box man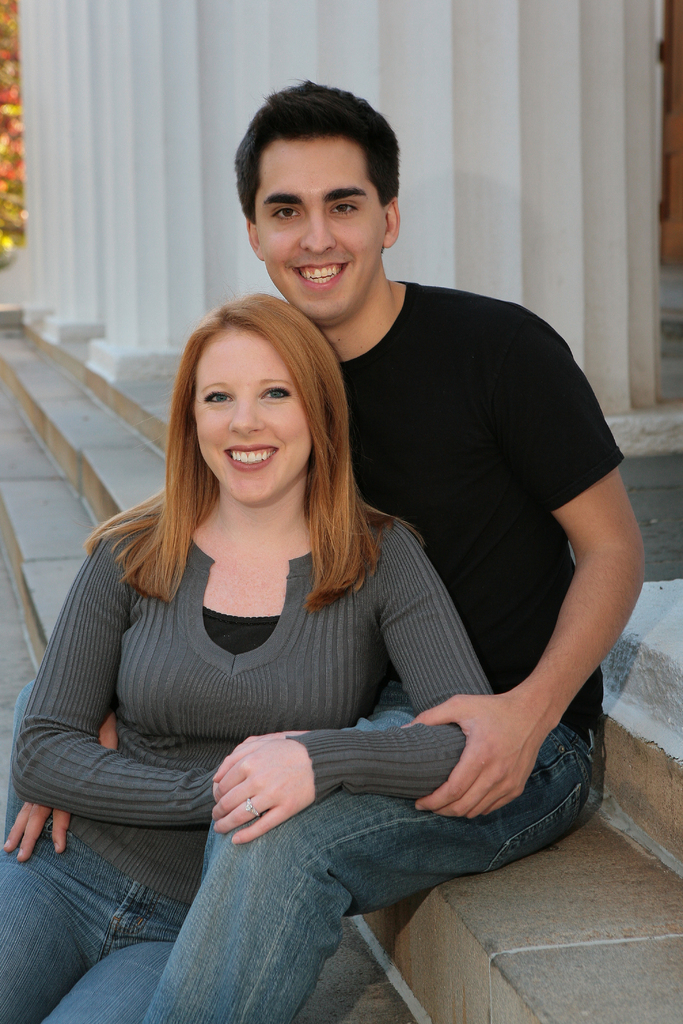
0,79,646,1023
